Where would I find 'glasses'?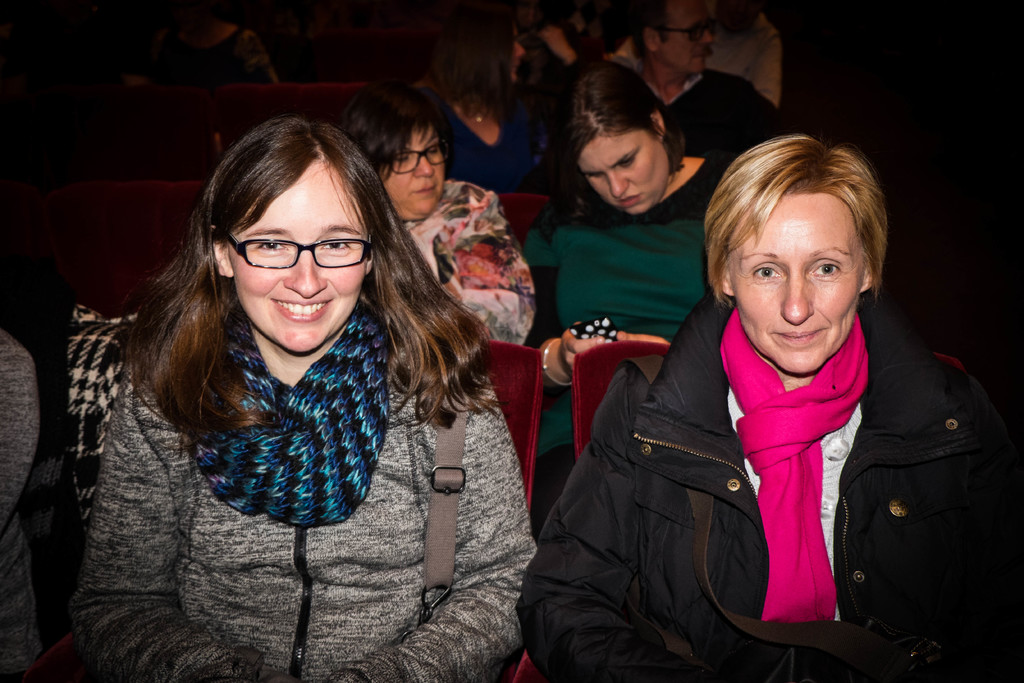
At x1=225, y1=229, x2=362, y2=278.
